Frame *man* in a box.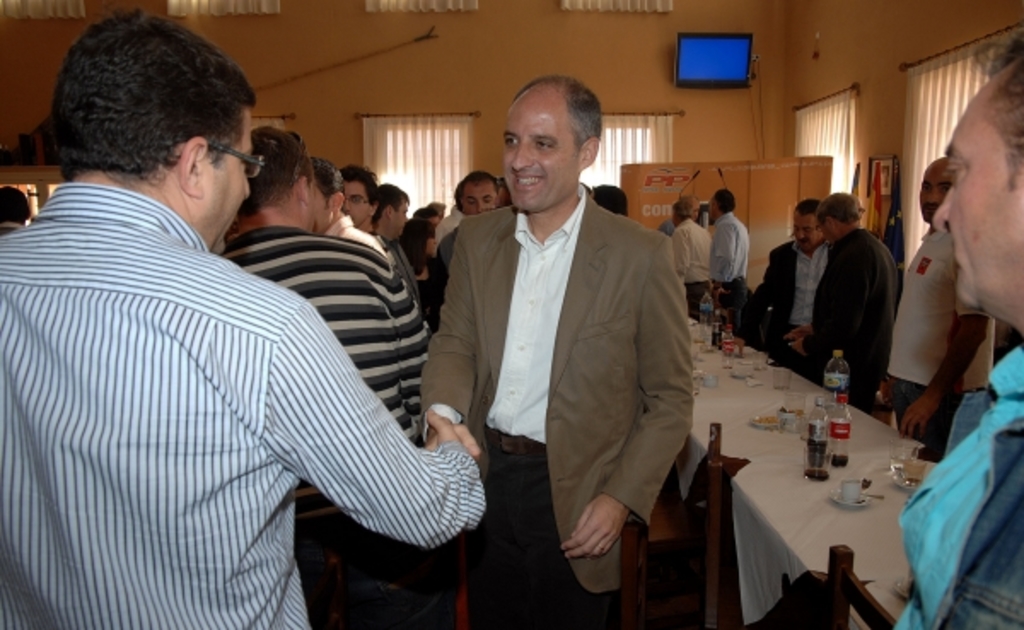
BBox(867, 150, 993, 451).
